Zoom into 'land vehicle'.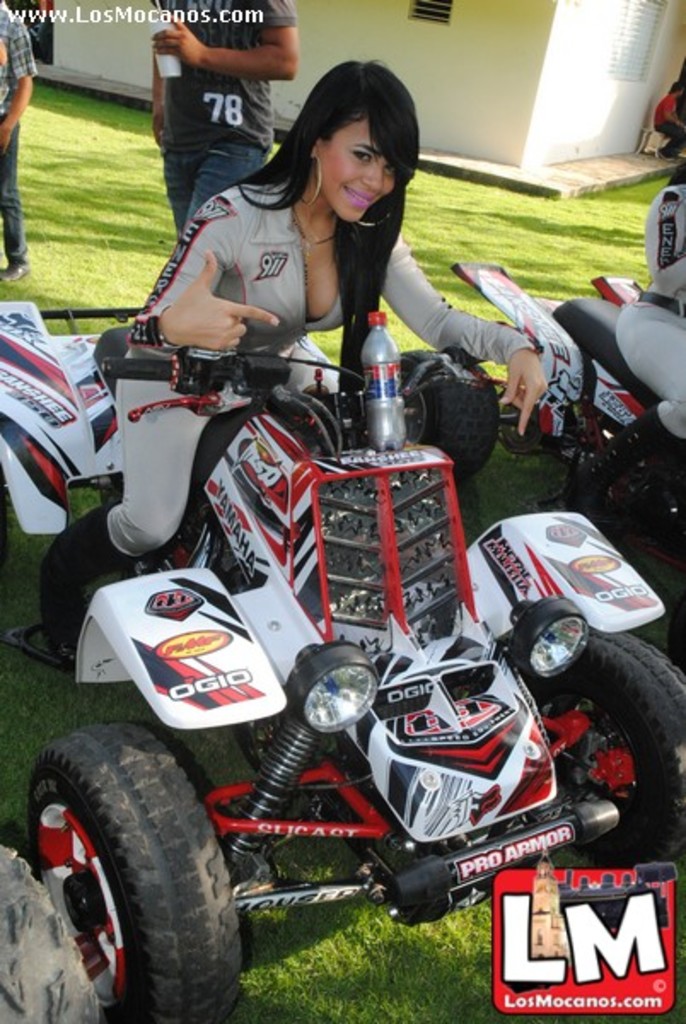
Zoom target: <bbox>459, 259, 683, 531</bbox>.
